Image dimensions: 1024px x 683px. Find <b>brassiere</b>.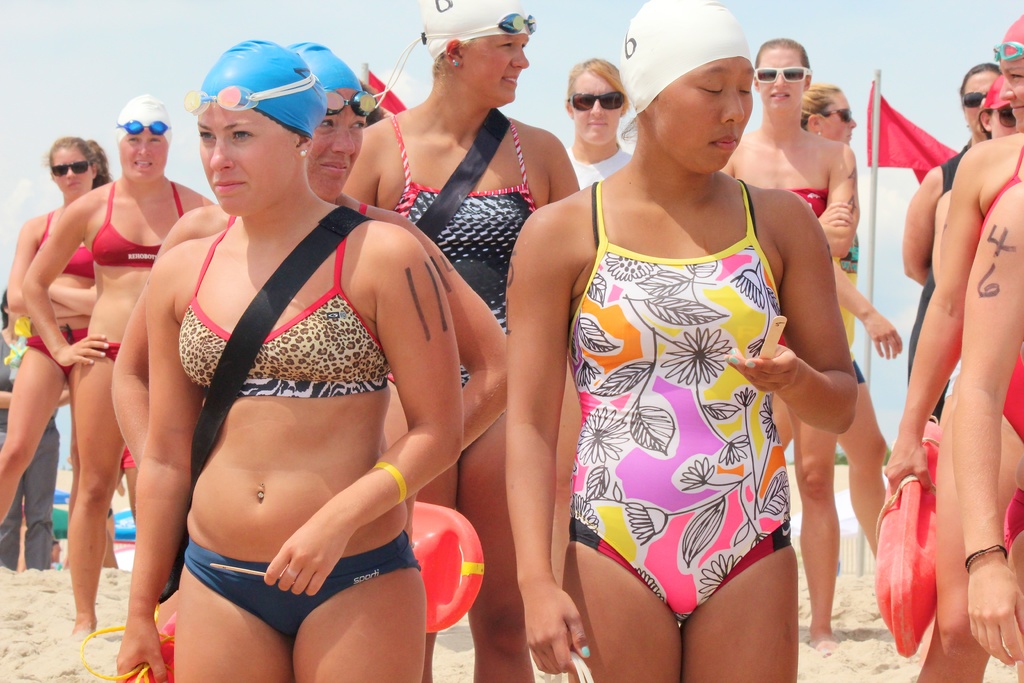
x1=782 y1=186 x2=827 y2=214.
